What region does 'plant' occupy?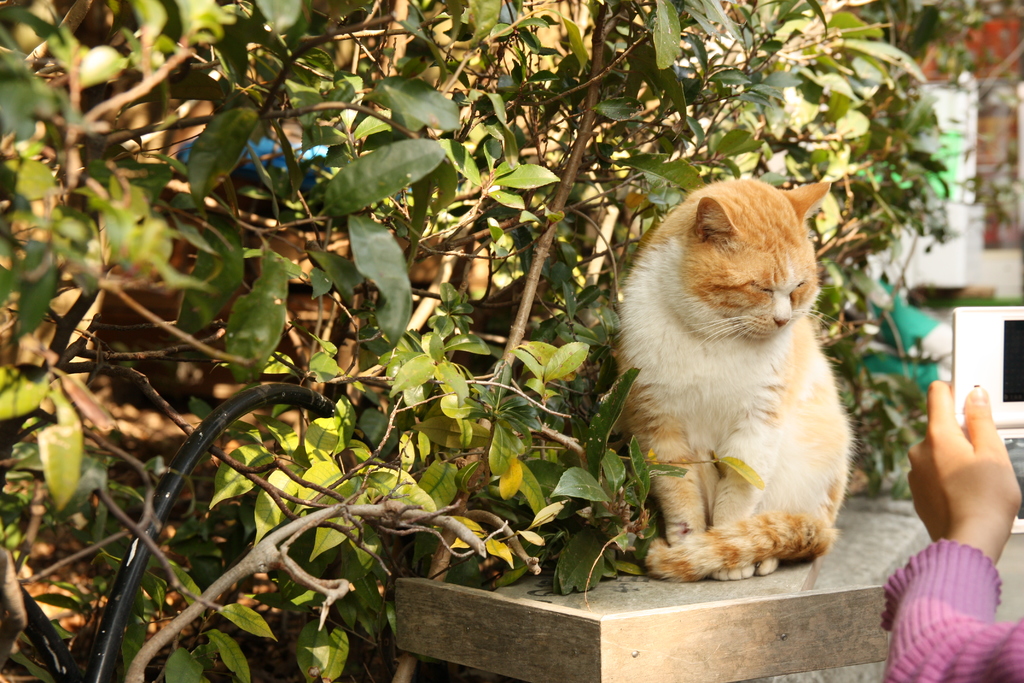
x1=147 y1=63 x2=899 y2=636.
